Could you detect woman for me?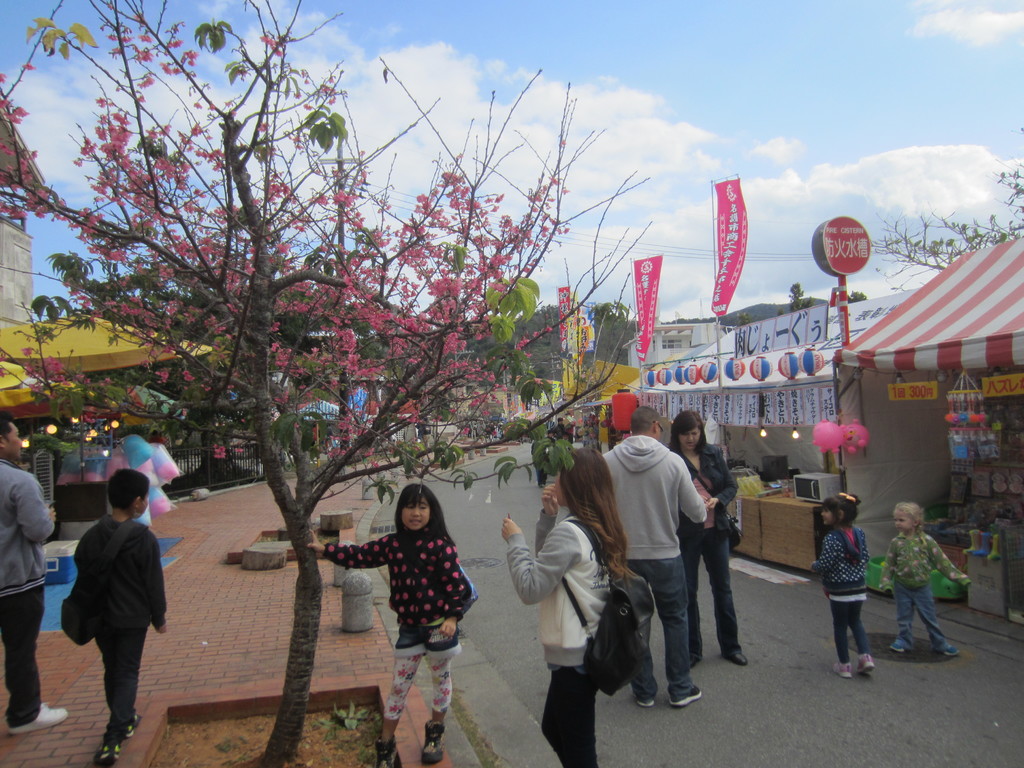
Detection result: crop(503, 448, 627, 767).
